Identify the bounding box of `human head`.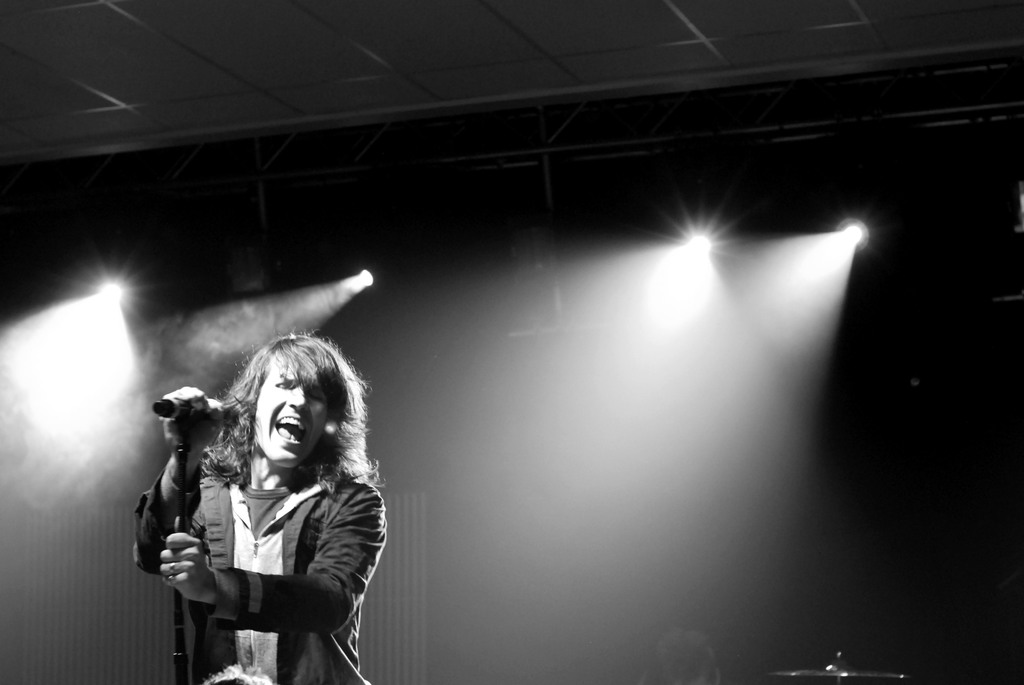
box(205, 333, 381, 490).
